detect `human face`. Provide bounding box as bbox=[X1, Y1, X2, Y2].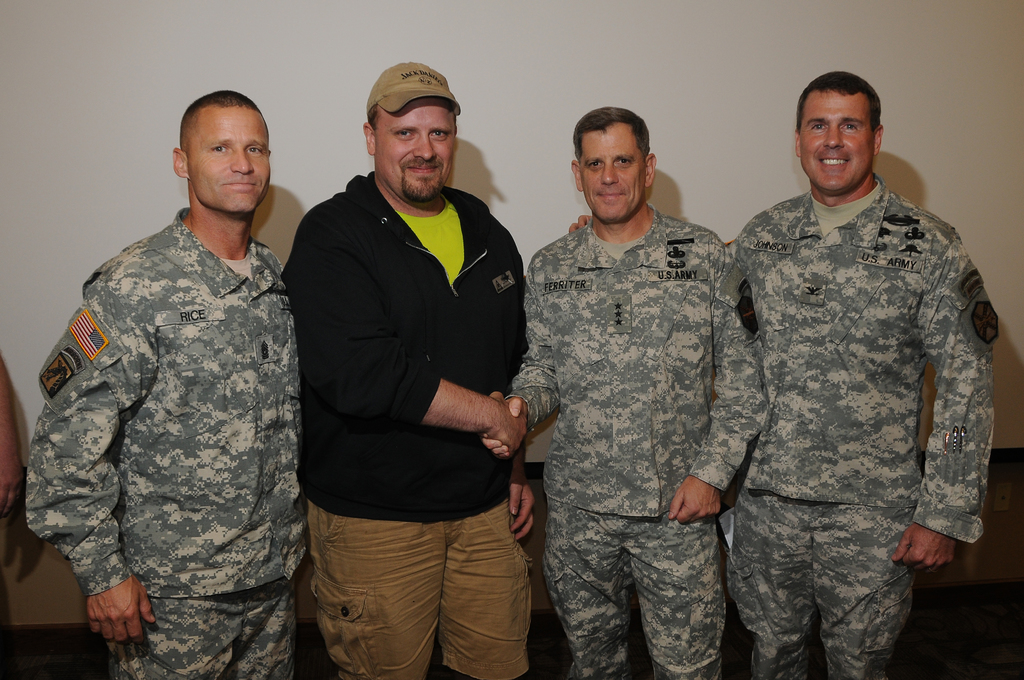
bbox=[189, 107, 271, 217].
